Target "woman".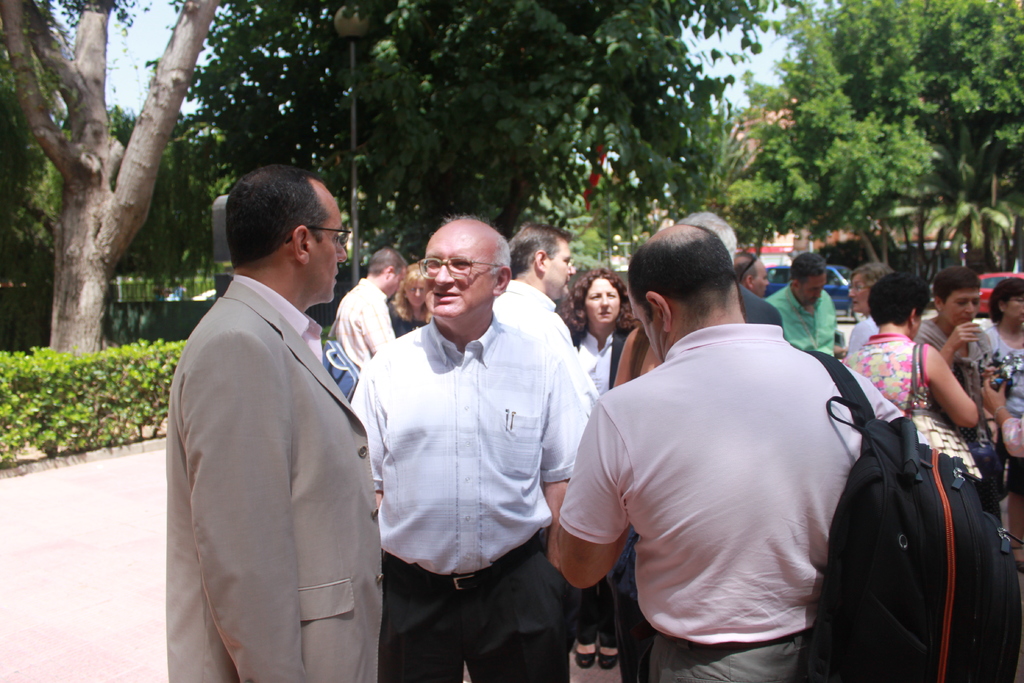
Target region: crop(387, 264, 435, 339).
